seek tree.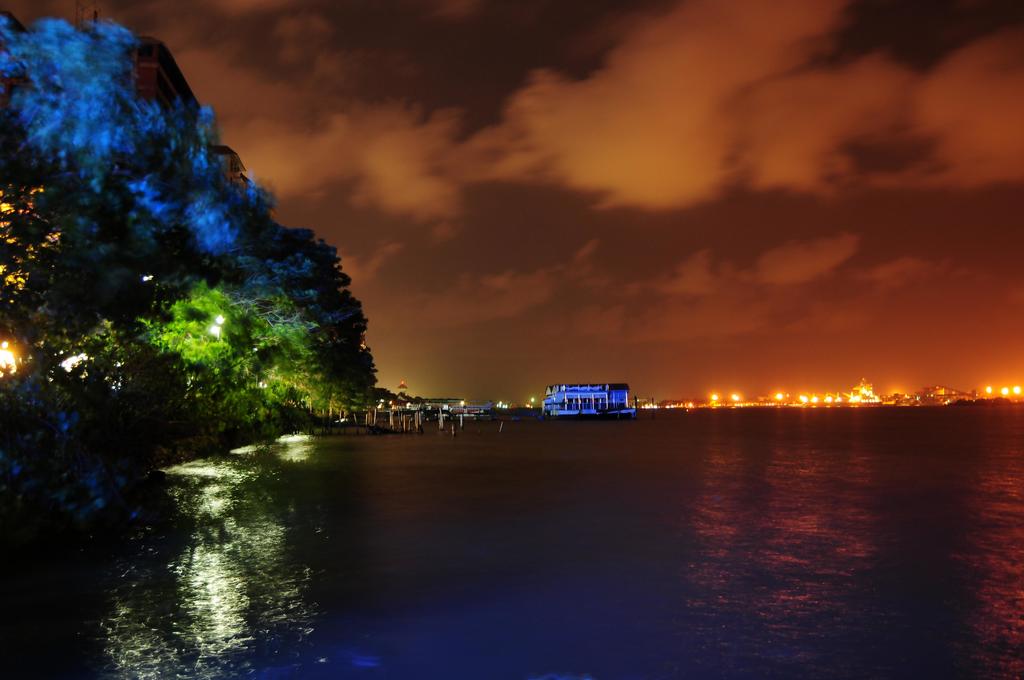
detection(12, 22, 385, 498).
